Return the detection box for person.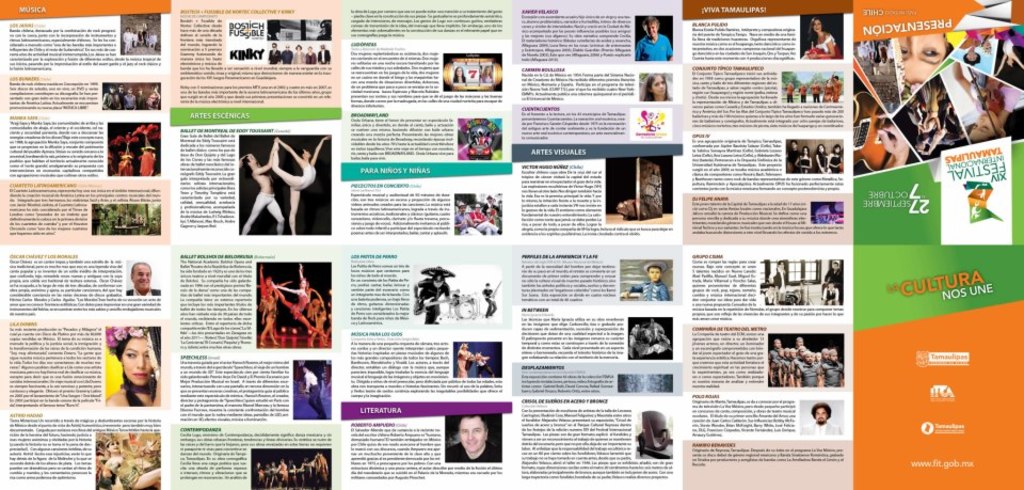
bbox=(101, 439, 160, 487).
